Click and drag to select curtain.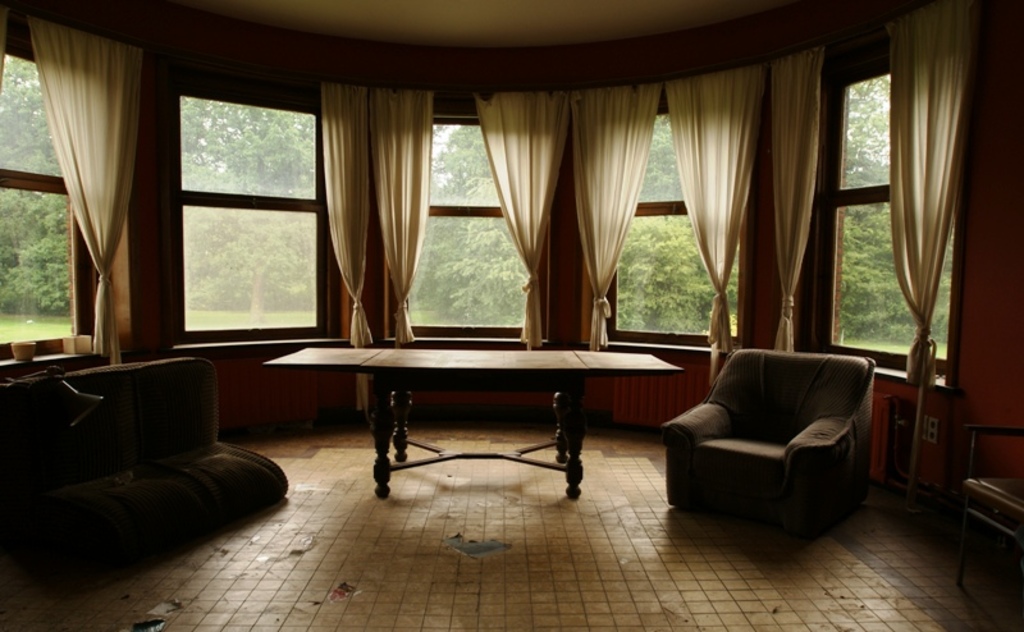
Selection: box(659, 63, 765, 358).
